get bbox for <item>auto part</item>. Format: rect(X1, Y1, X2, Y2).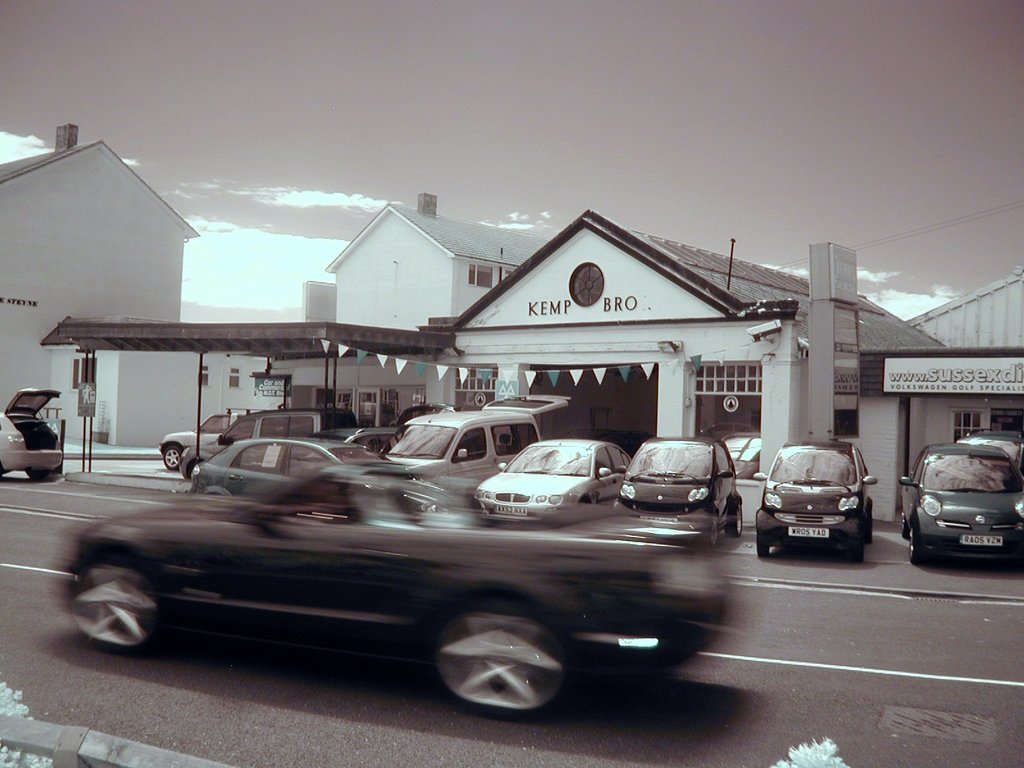
rect(615, 476, 725, 509).
